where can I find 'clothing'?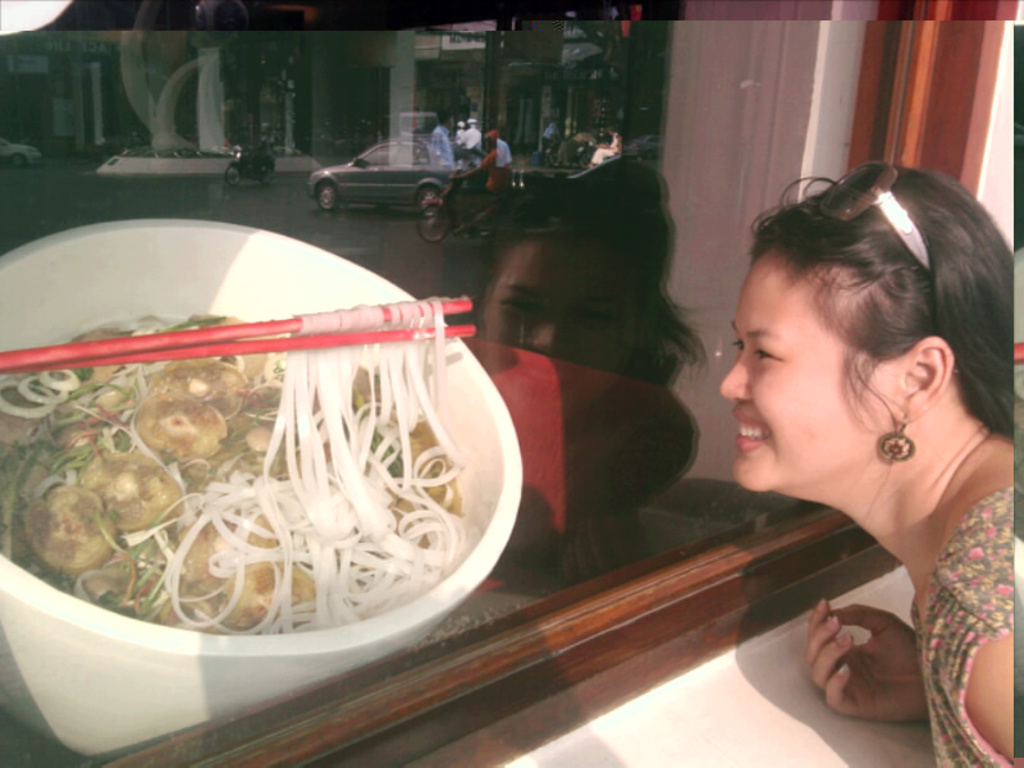
You can find it at BBox(923, 479, 1011, 767).
